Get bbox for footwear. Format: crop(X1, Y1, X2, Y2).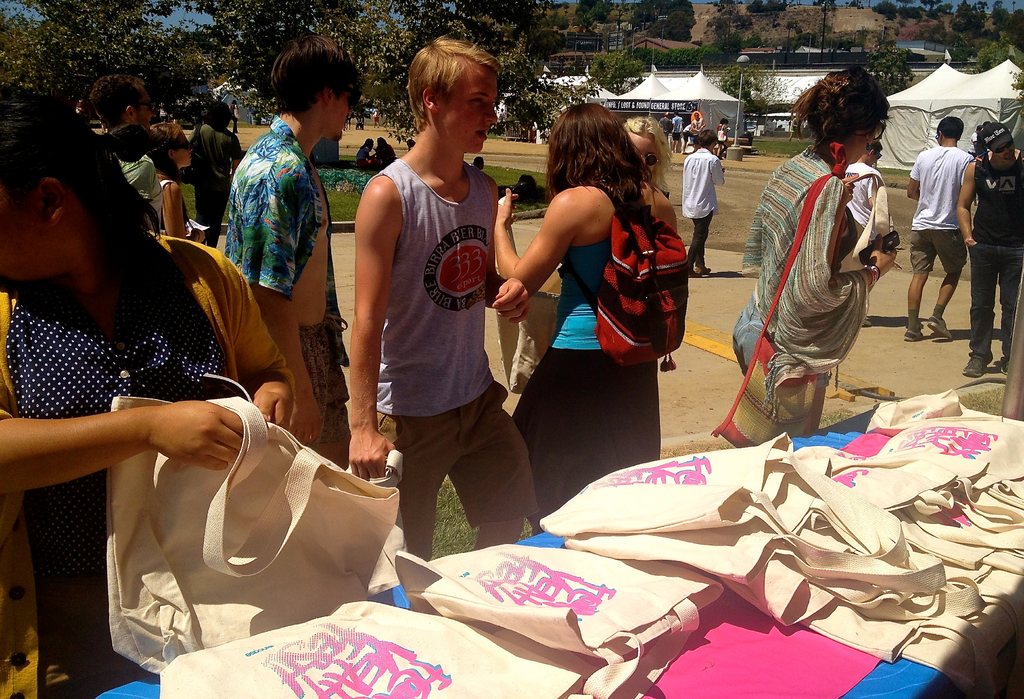
crop(962, 356, 988, 378).
